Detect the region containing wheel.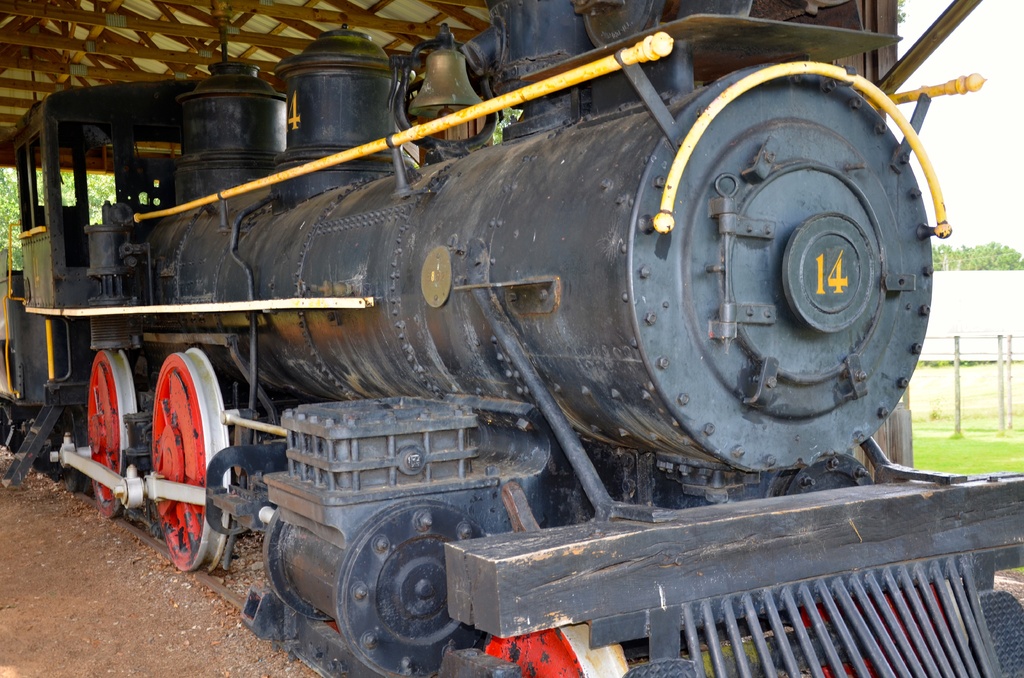
region(82, 351, 136, 520).
